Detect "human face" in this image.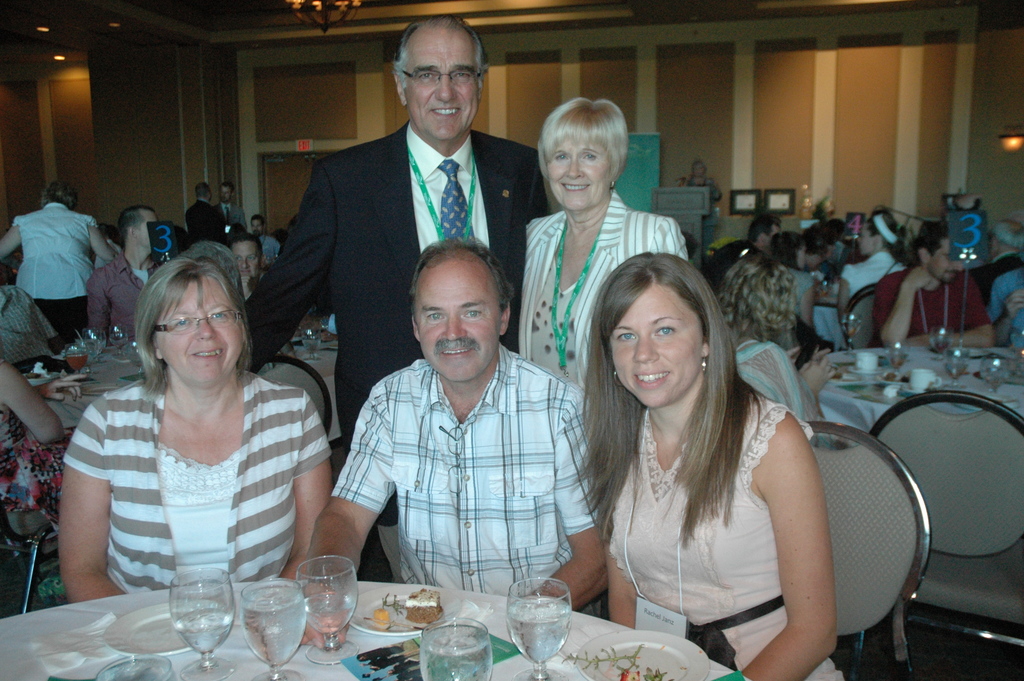
Detection: [232, 238, 260, 274].
